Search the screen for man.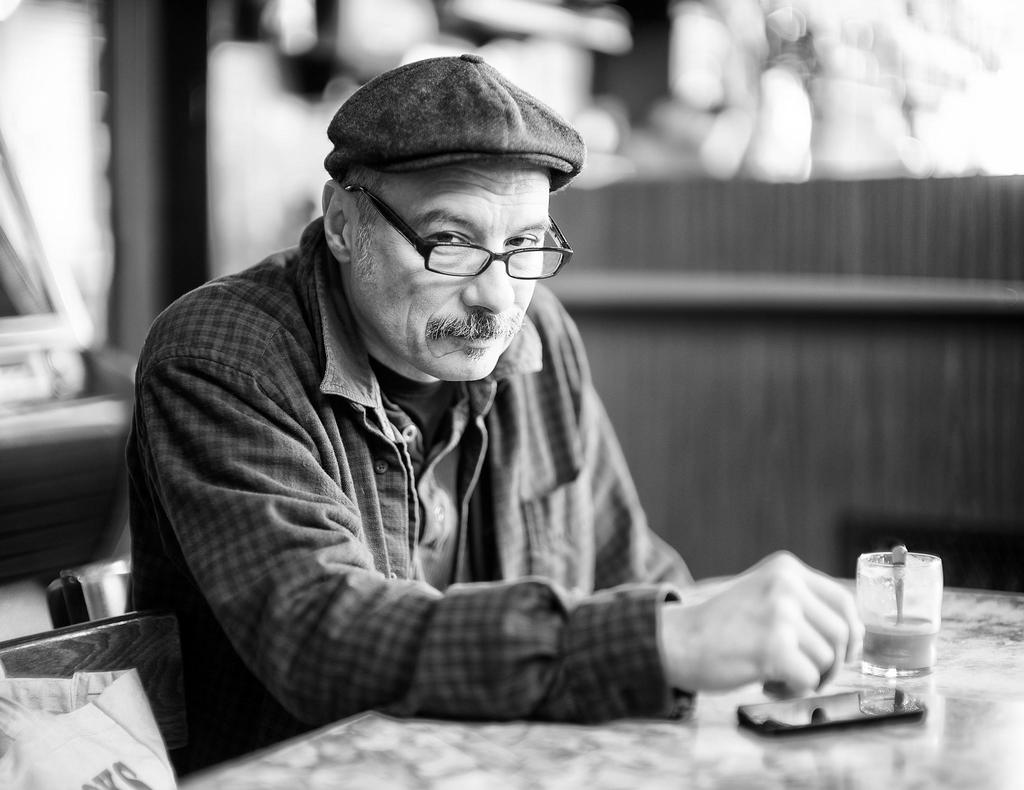
Found at pyautogui.locateOnScreen(102, 42, 854, 766).
